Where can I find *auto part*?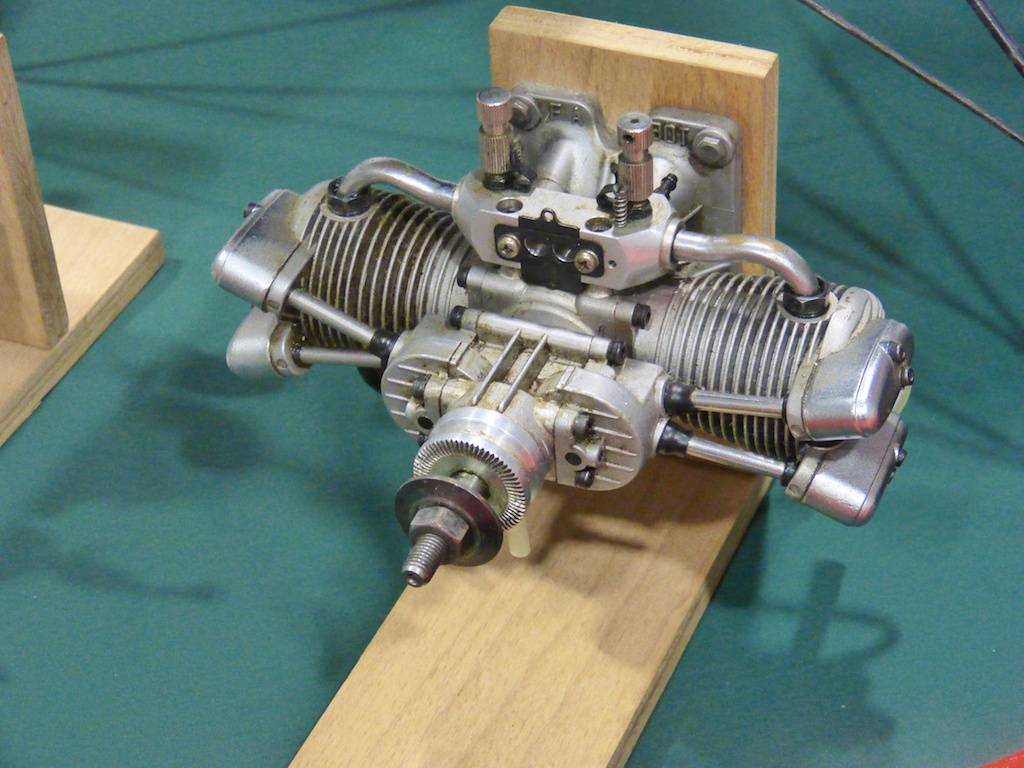
You can find it at Rect(208, 0, 919, 587).
